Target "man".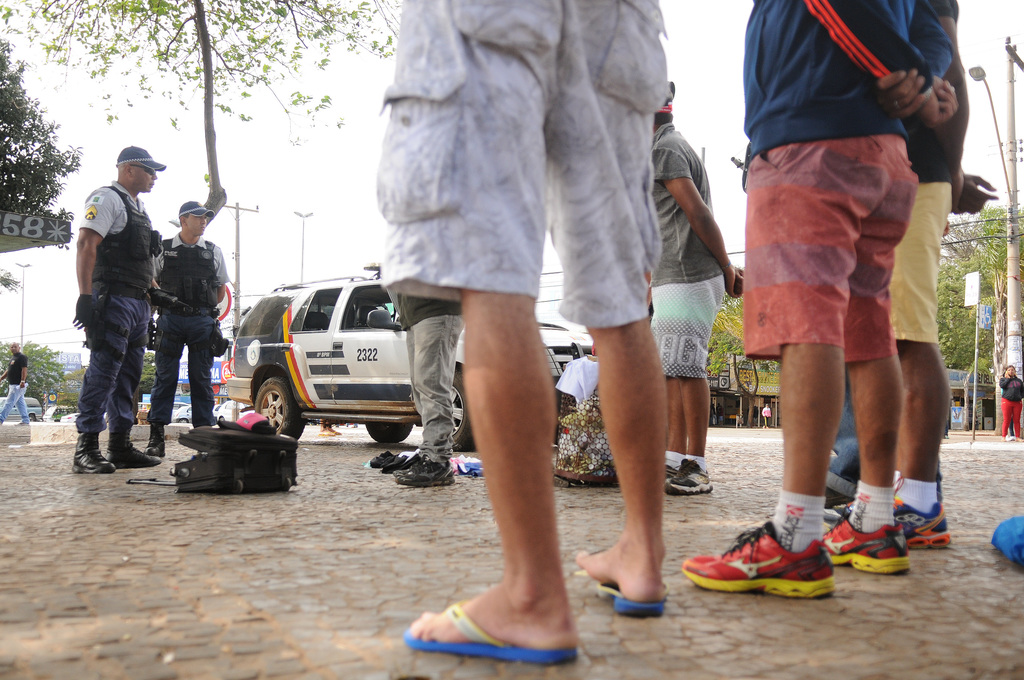
Target region: [148,202,230,459].
